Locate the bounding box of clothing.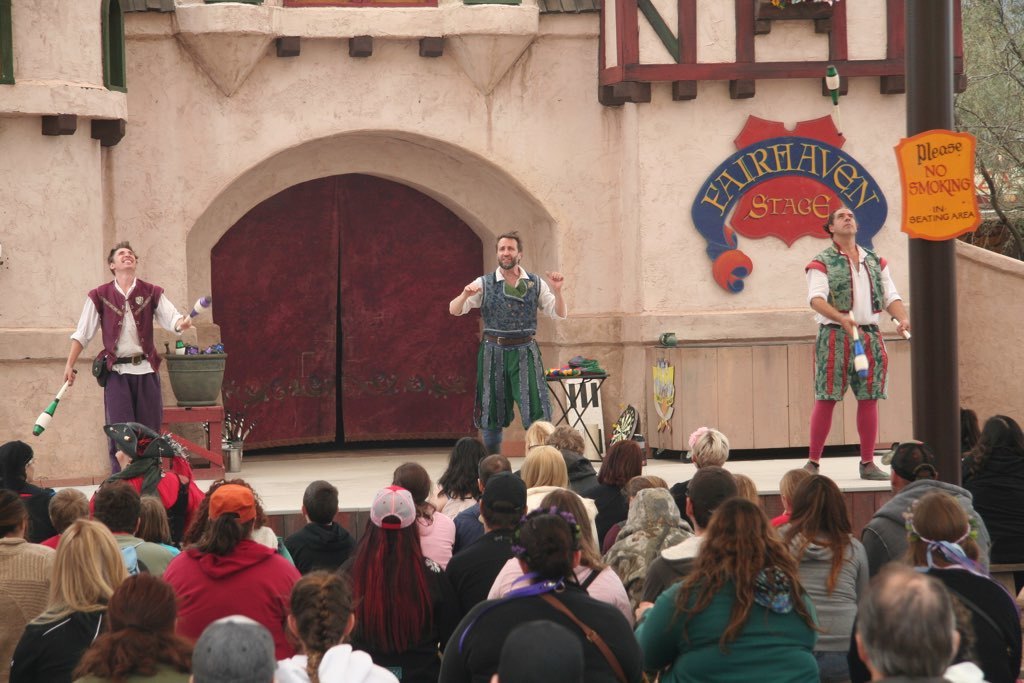
Bounding box: Rect(521, 477, 600, 563).
